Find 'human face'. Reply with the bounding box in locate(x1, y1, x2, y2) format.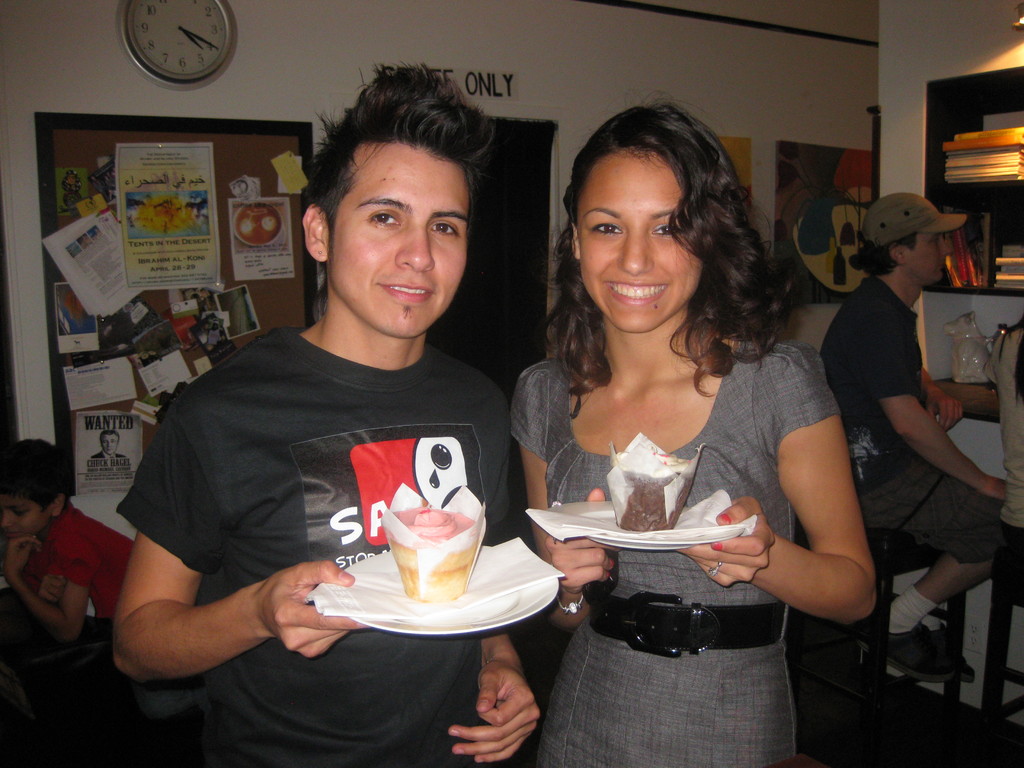
locate(326, 142, 469, 336).
